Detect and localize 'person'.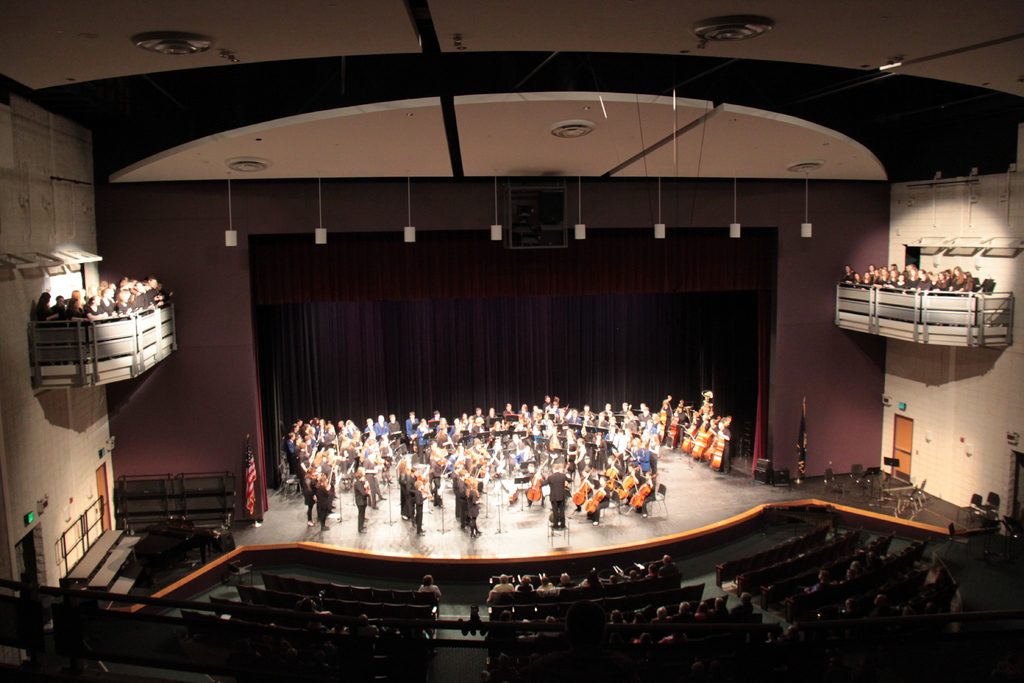
Localized at [524,465,578,522].
